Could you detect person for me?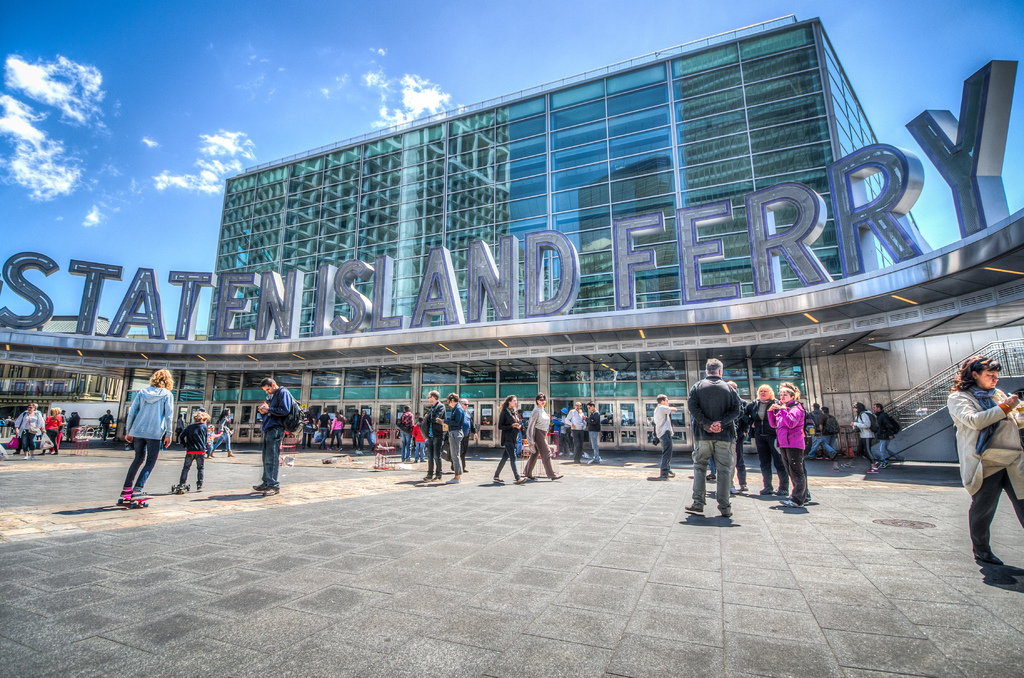
Detection result: x1=593, y1=401, x2=599, y2=462.
